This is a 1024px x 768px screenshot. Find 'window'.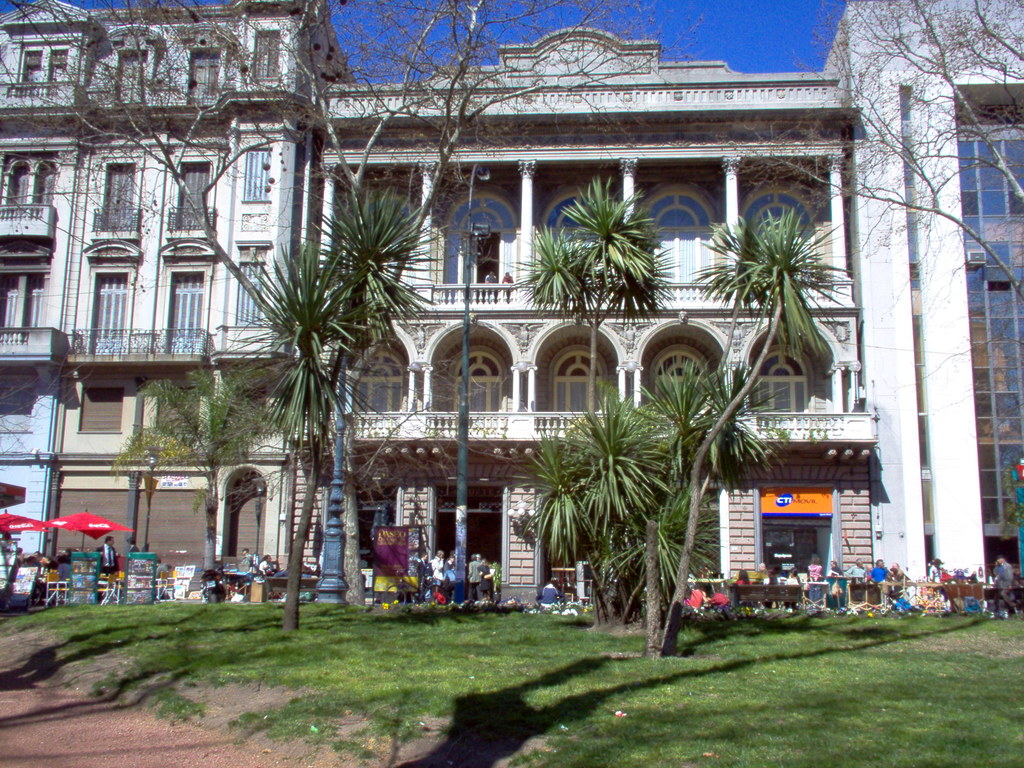
Bounding box: rect(82, 245, 139, 359).
